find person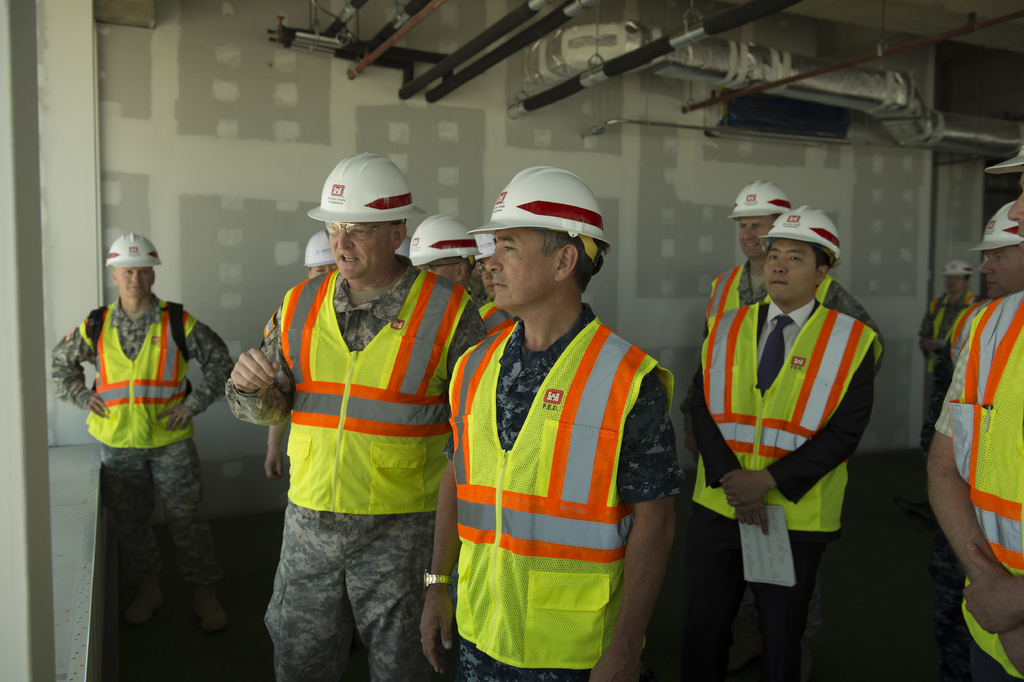
bbox(447, 151, 680, 681)
